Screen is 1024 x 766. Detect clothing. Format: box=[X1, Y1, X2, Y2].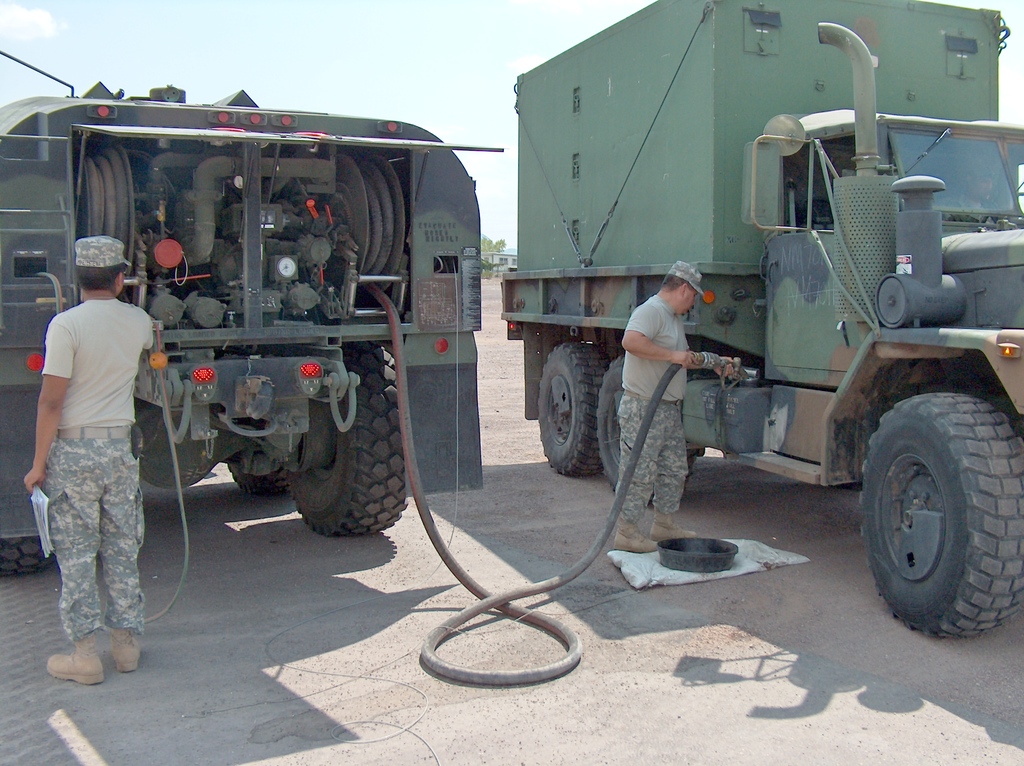
box=[26, 250, 156, 665].
